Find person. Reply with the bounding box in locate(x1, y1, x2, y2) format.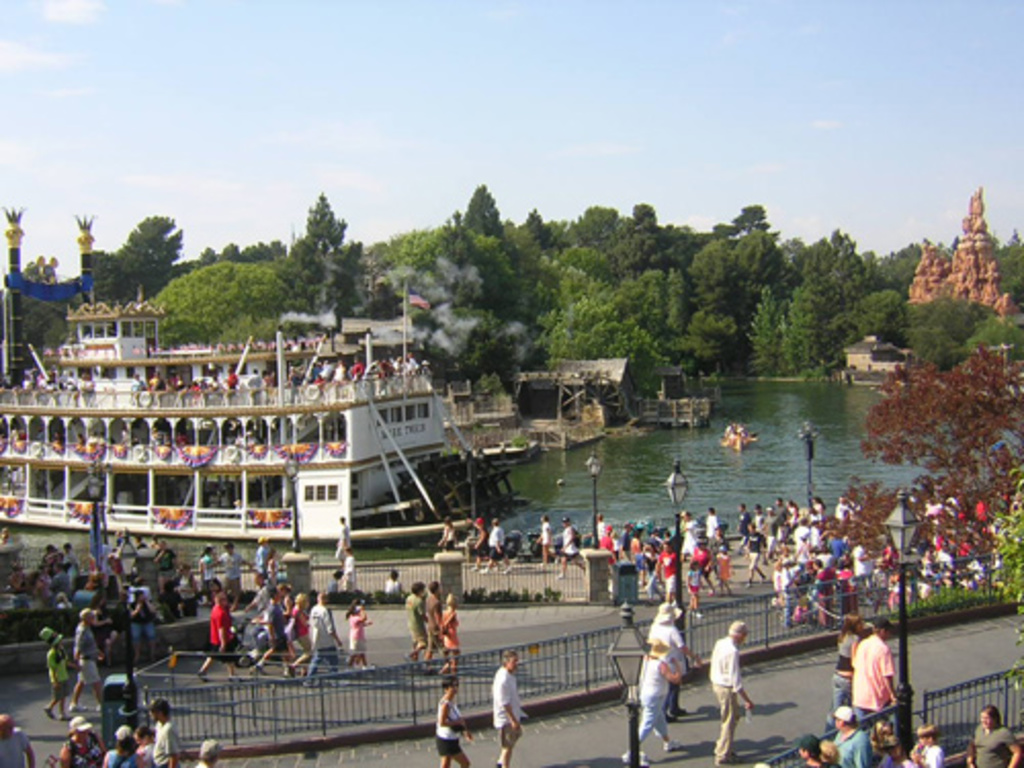
locate(895, 745, 915, 762).
